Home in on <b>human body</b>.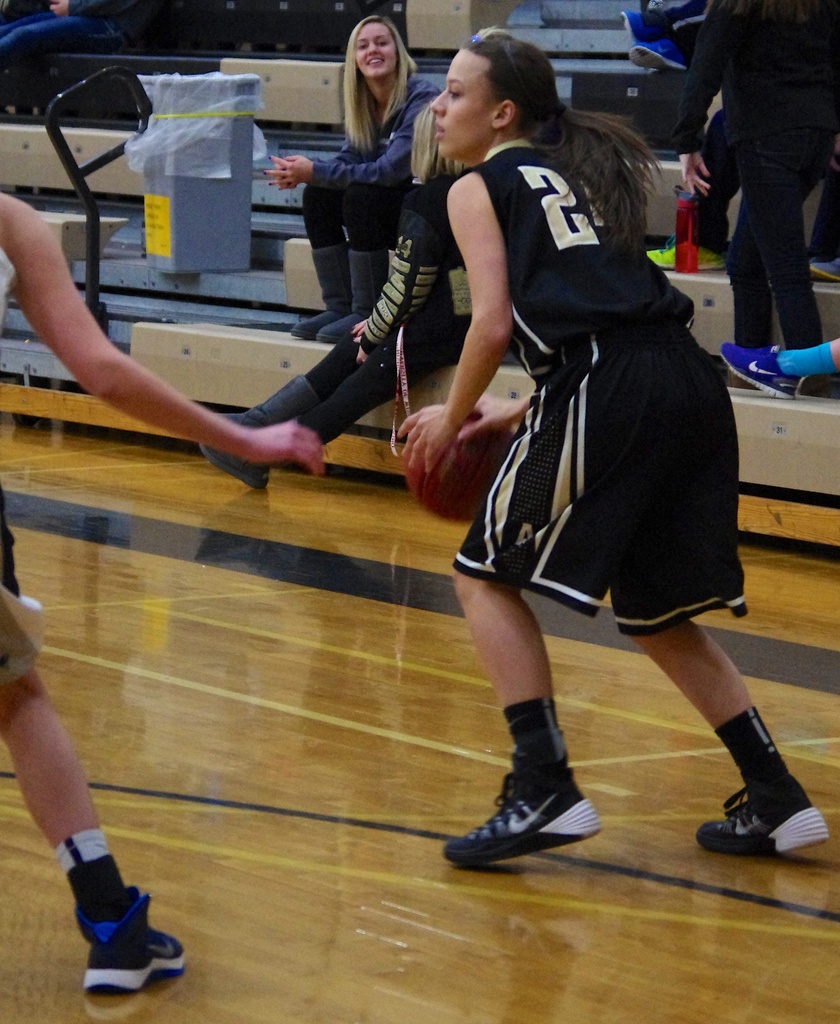
Homed in at rect(255, 81, 444, 342).
